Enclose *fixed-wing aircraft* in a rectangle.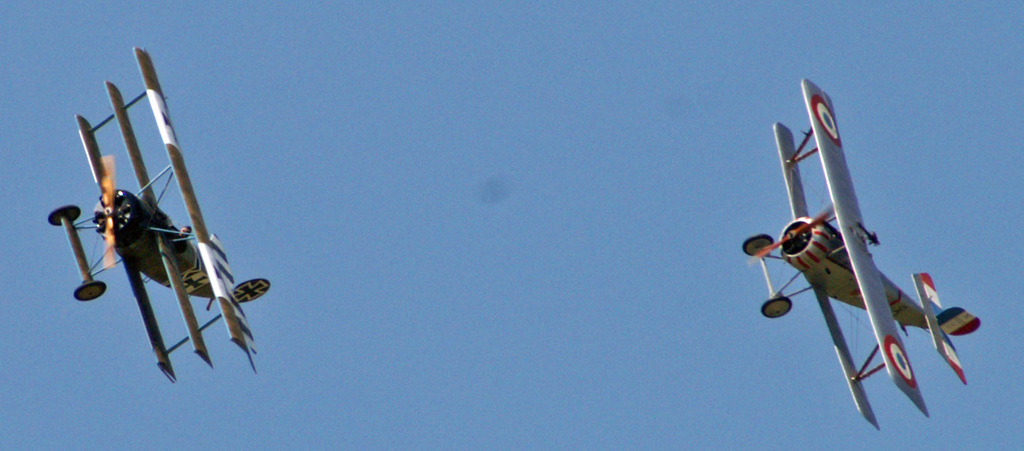
741, 77, 980, 428.
